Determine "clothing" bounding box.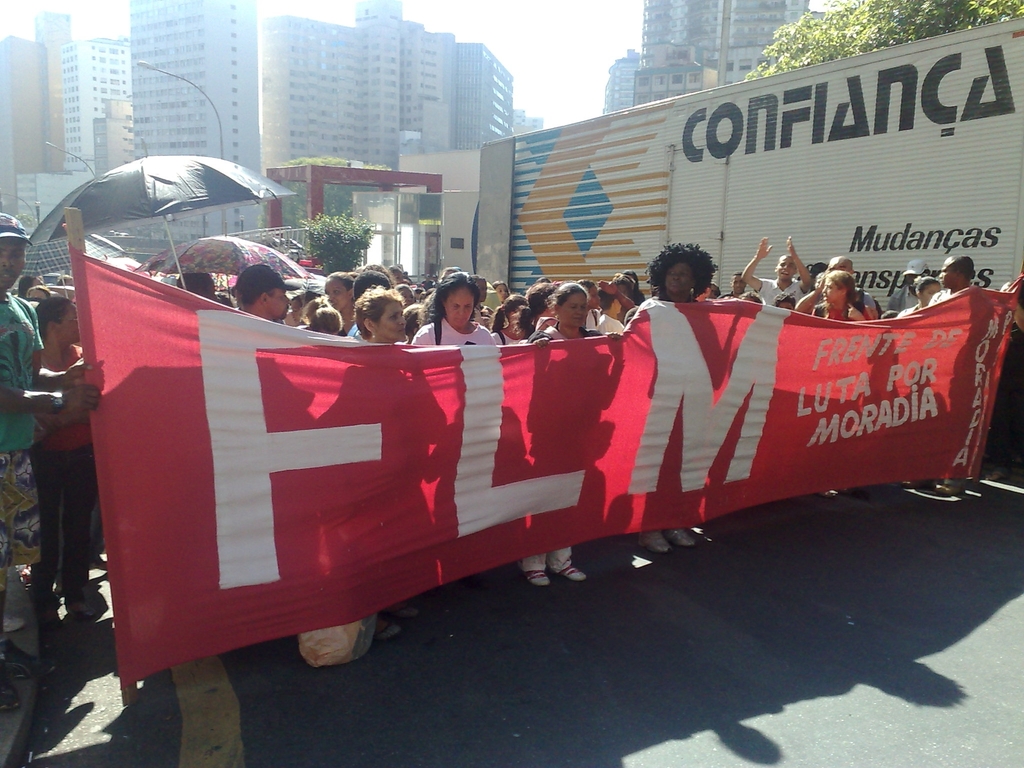
Determined: box=[737, 273, 808, 316].
